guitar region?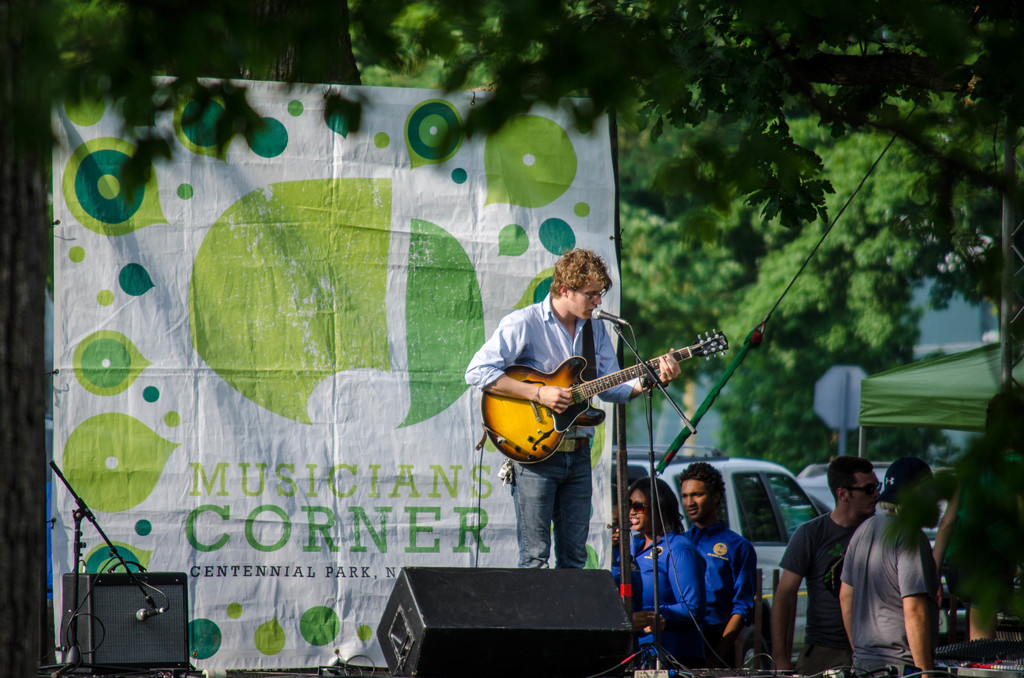
478:342:732:459
